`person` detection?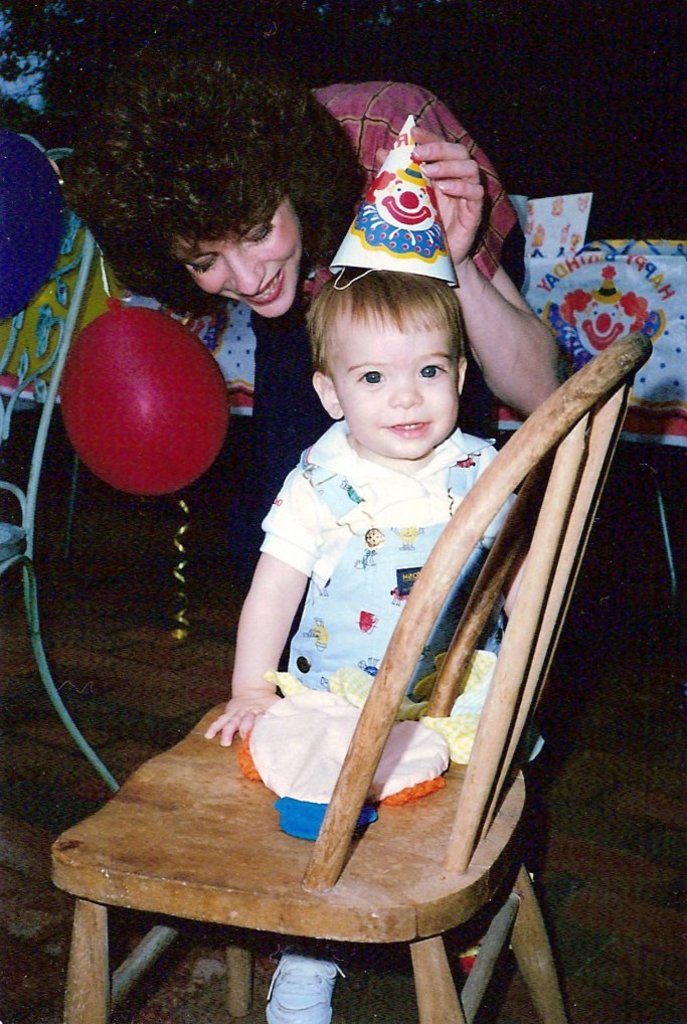
left=59, top=43, right=556, bottom=692
